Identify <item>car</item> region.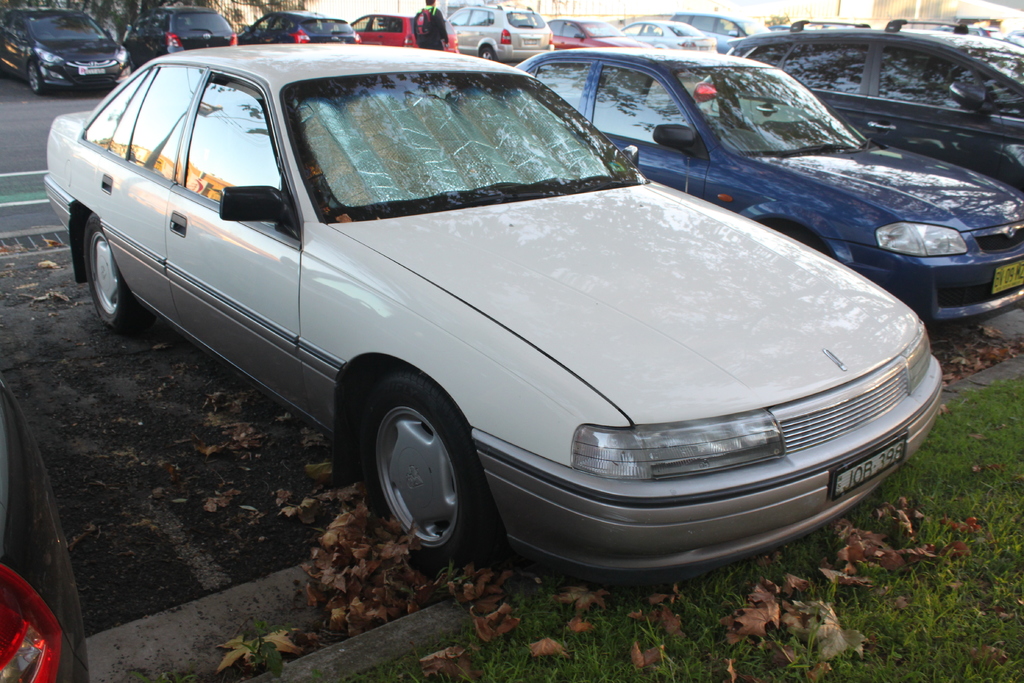
Region: bbox=[46, 66, 959, 584].
